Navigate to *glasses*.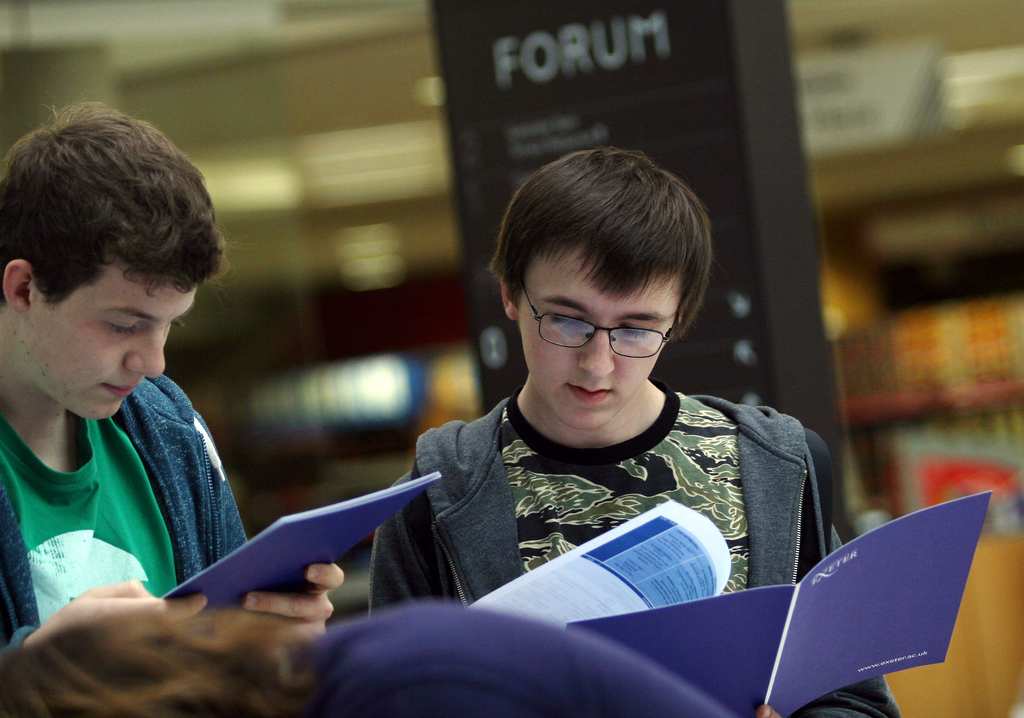
Navigation target: <region>515, 275, 683, 363</region>.
